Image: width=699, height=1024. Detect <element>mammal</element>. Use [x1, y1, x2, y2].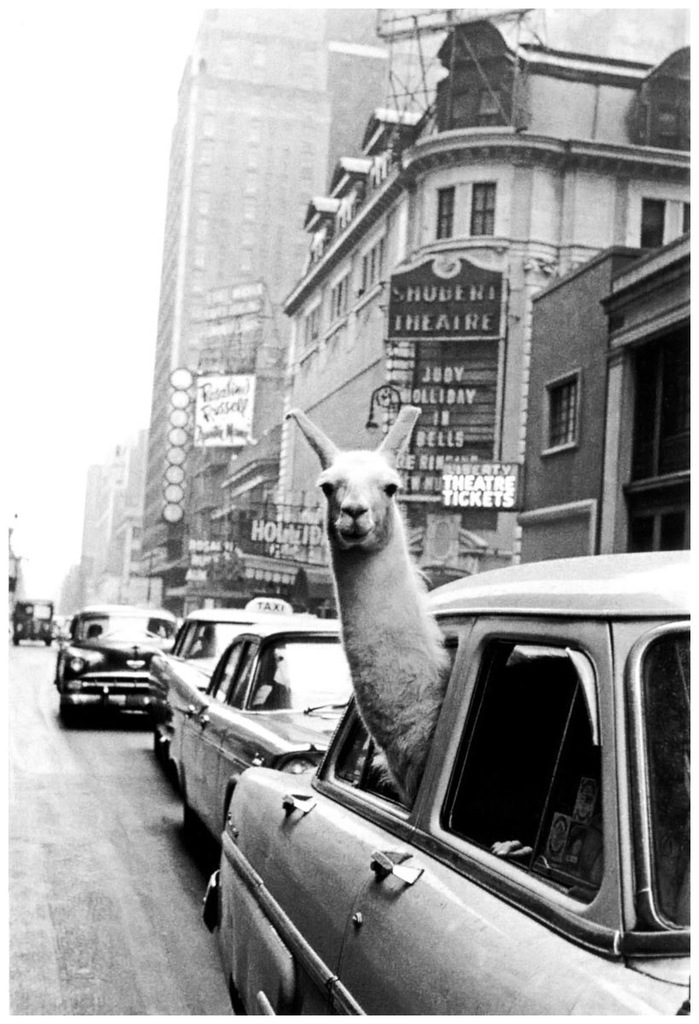
[278, 404, 464, 826].
